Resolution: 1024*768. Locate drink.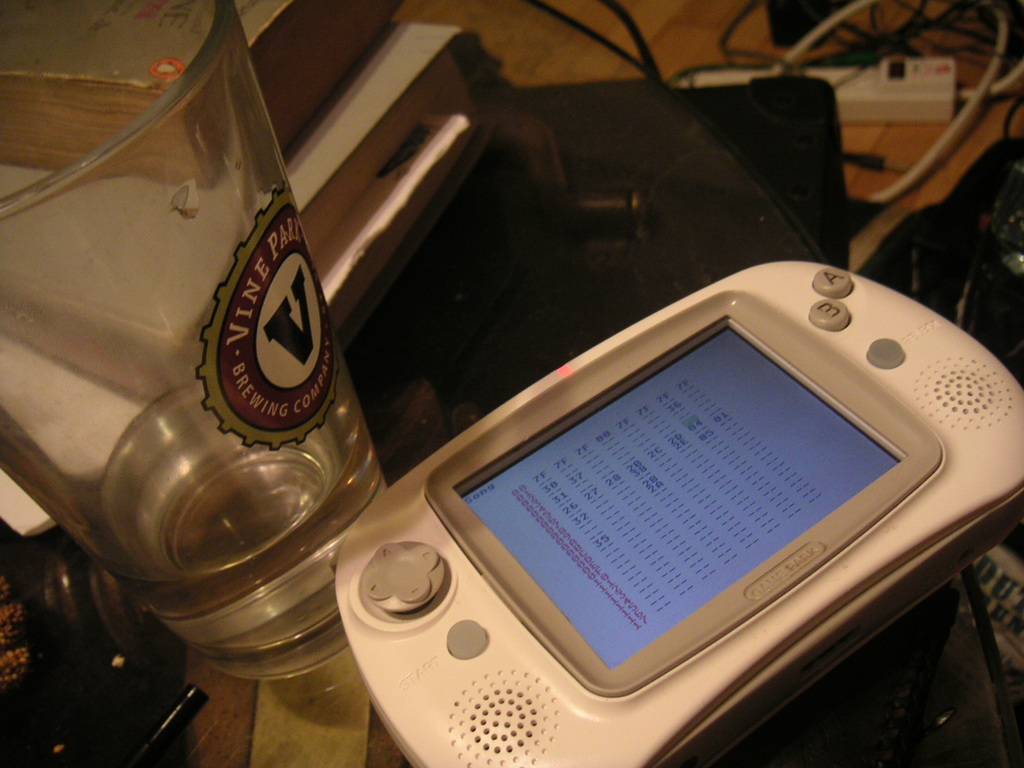
91 375 393 669.
